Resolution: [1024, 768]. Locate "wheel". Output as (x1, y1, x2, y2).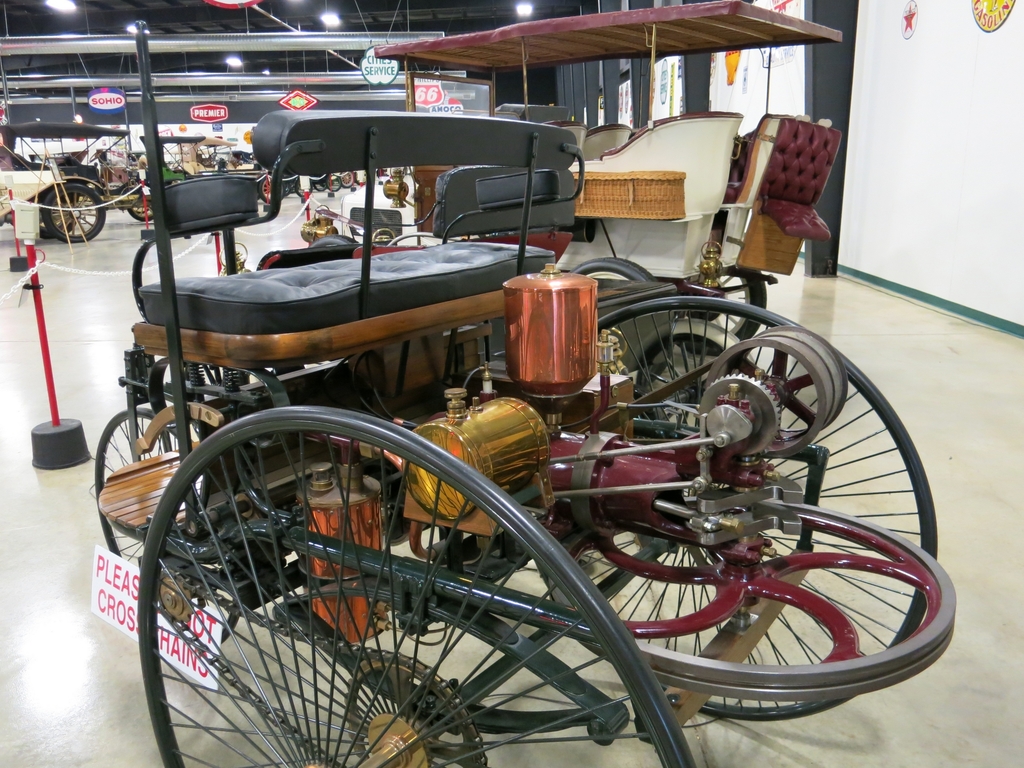
(293, 178, 312, 198).
